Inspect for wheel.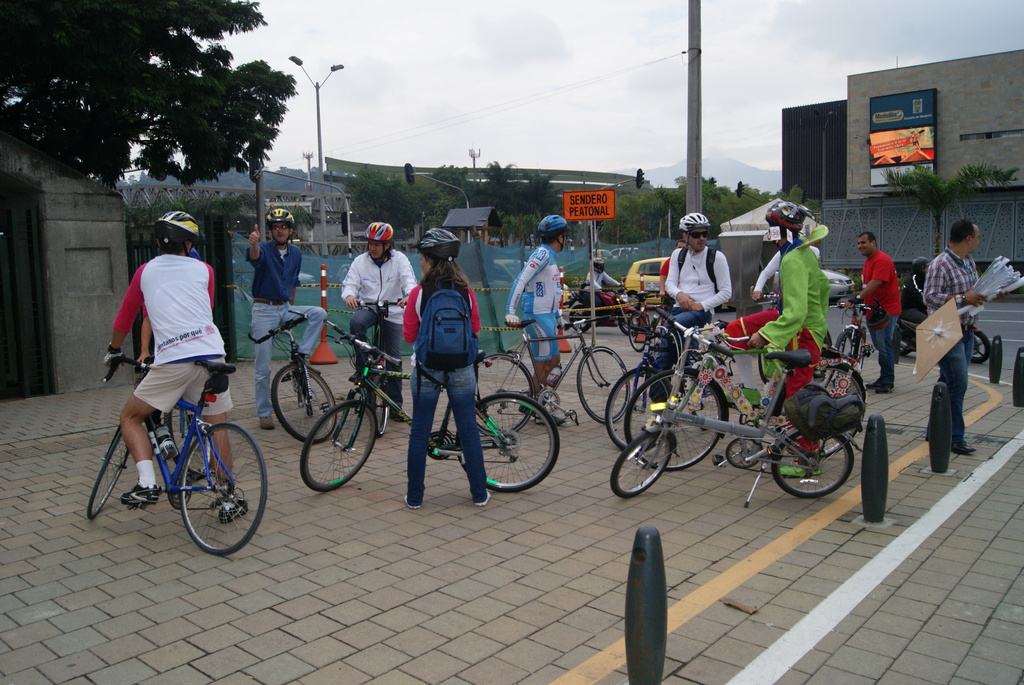
Inspection: [270,363,336,445].
